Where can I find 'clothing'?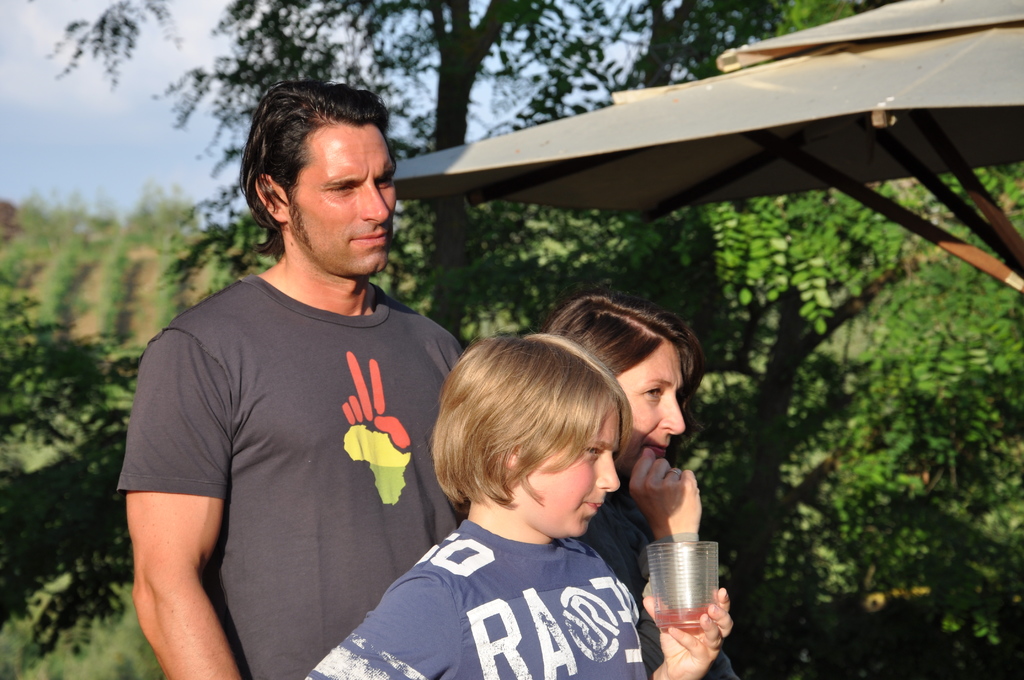
You can find it at 305, 512, 648, 679.
